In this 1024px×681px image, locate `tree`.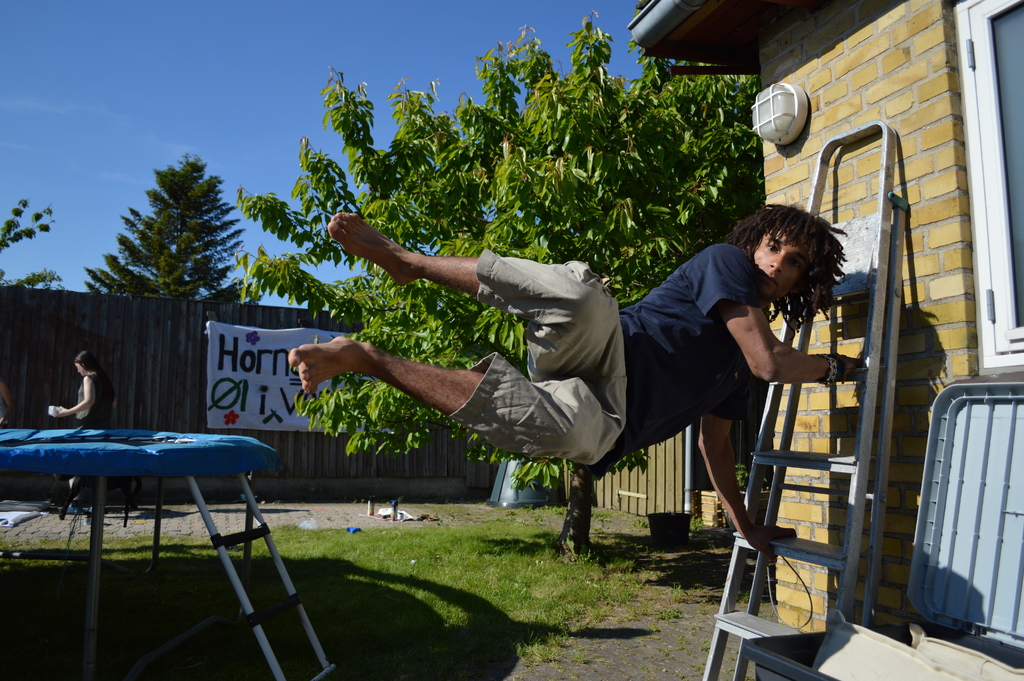
Bounding box: {"left": 0, "top": 200, "right": 75, "bottom": 287}.
